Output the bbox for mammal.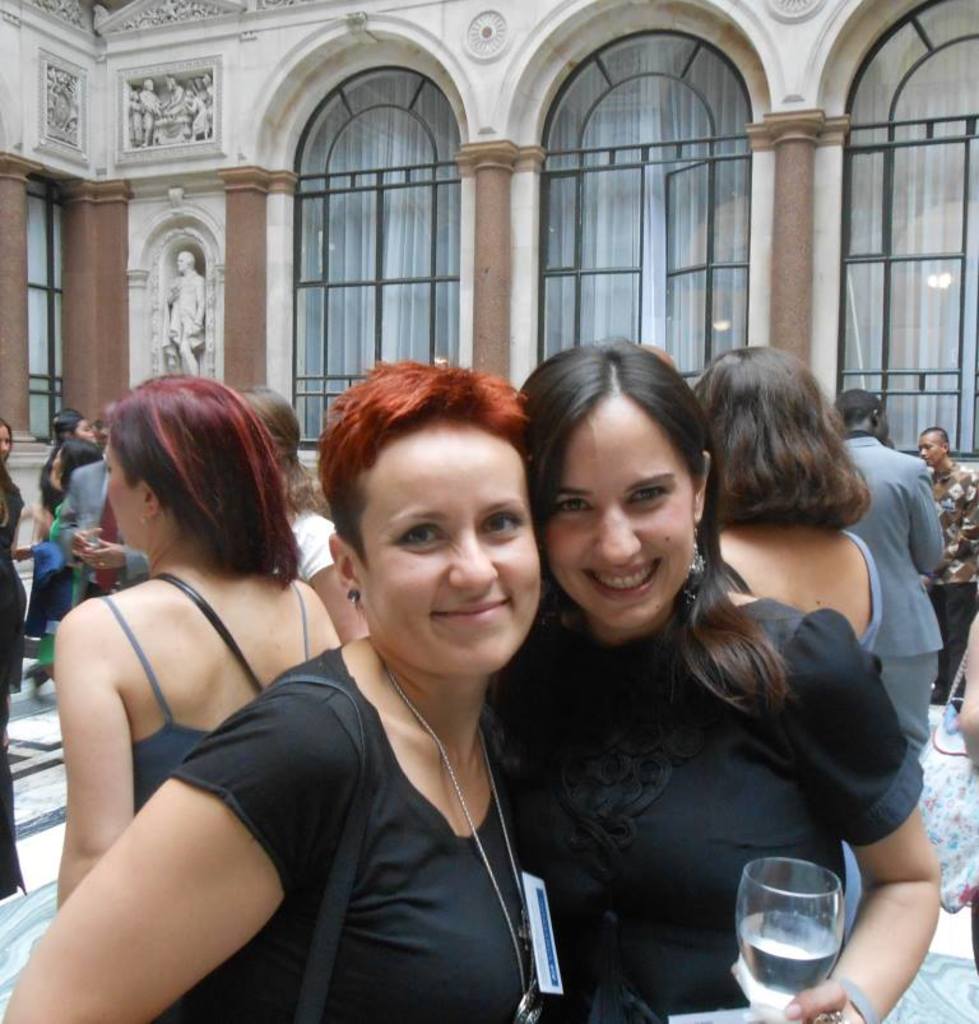
bbox=(162, 250, 208, 375).
